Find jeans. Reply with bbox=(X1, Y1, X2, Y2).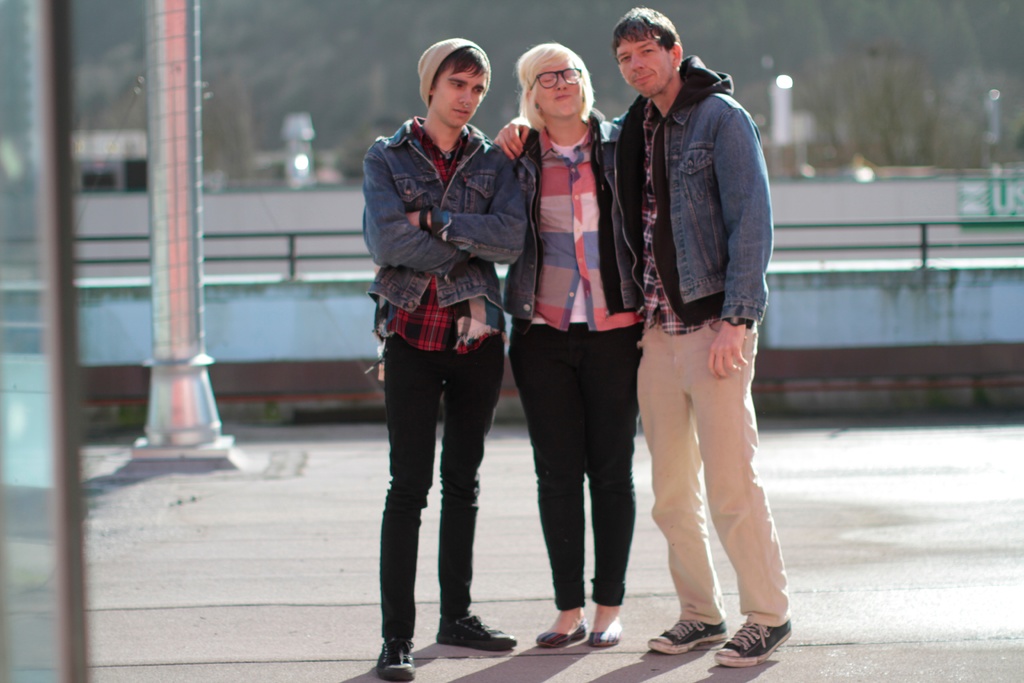
bbox=(620, 90, 772, 339).
